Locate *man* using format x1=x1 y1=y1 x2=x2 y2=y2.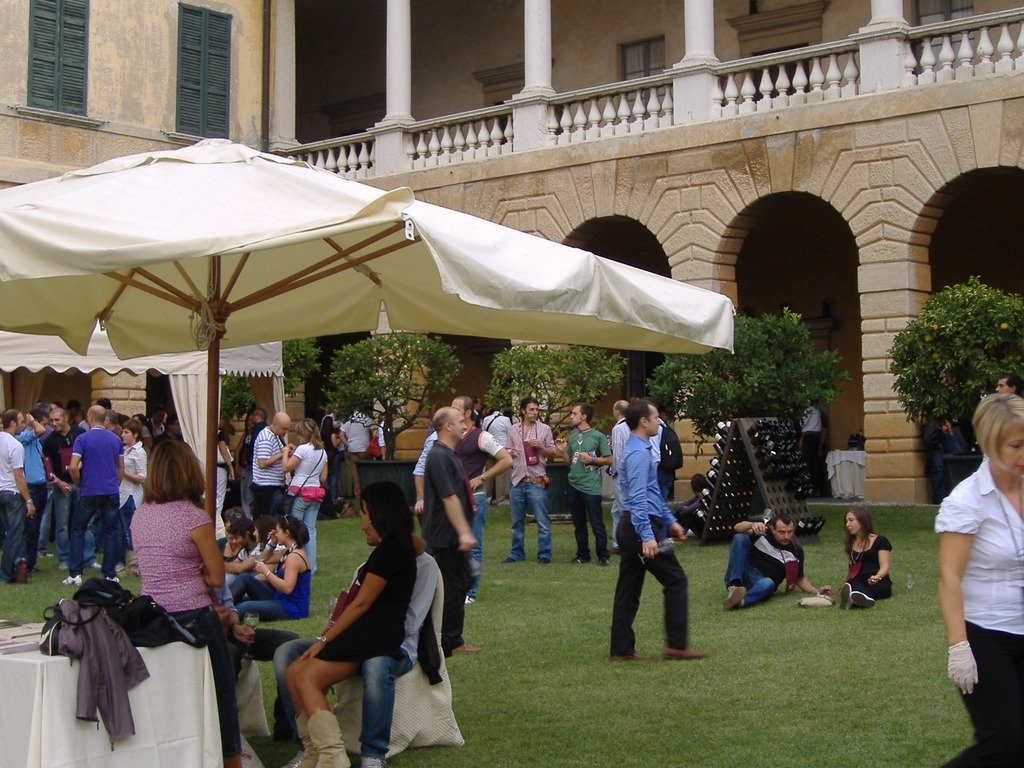
x1=649 y1=400 x2=667 y2=545.
